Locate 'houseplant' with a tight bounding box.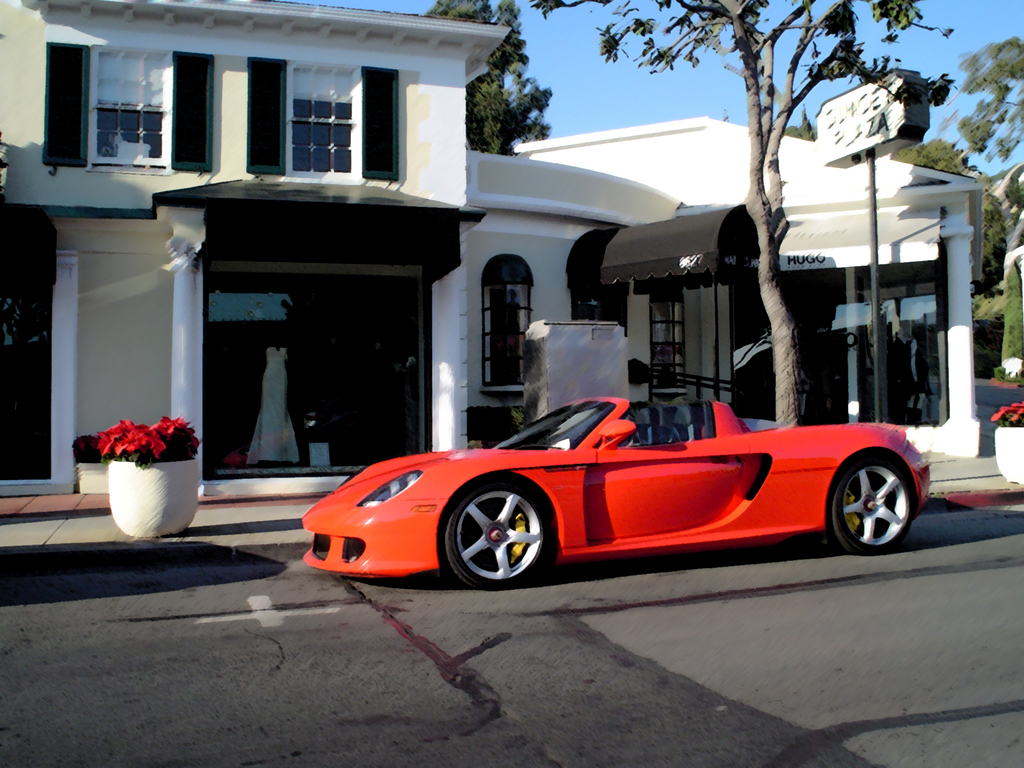
985 394 1023 487.
